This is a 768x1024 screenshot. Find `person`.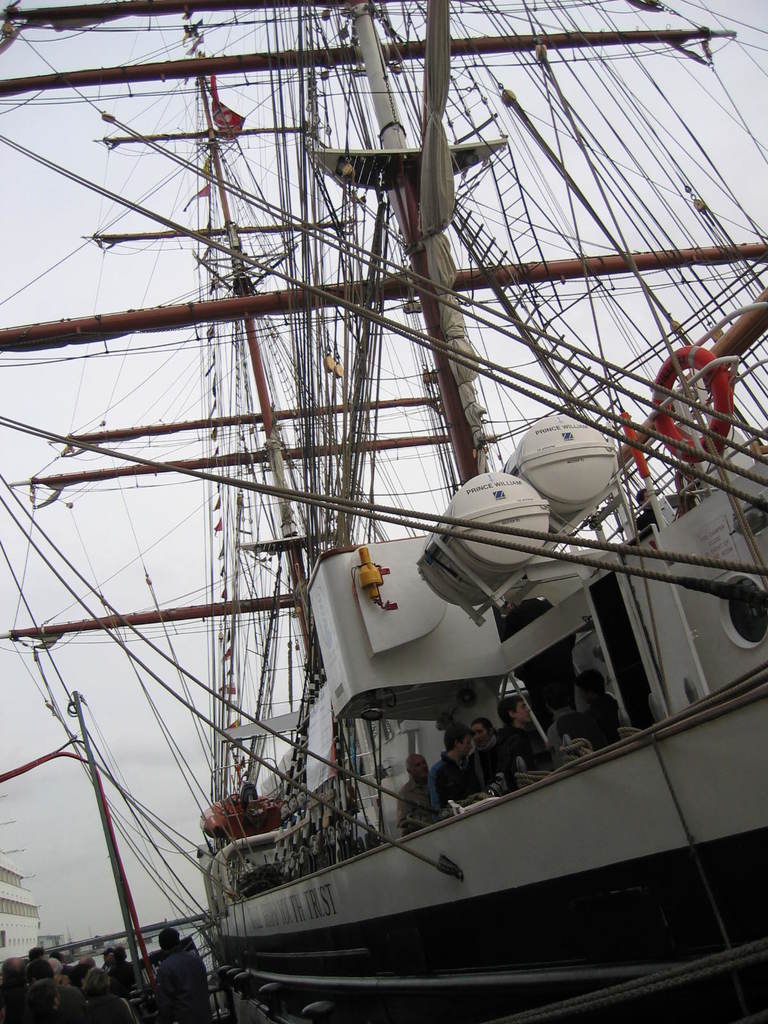
Bounding box: locate(422, 724, 476, 811).
